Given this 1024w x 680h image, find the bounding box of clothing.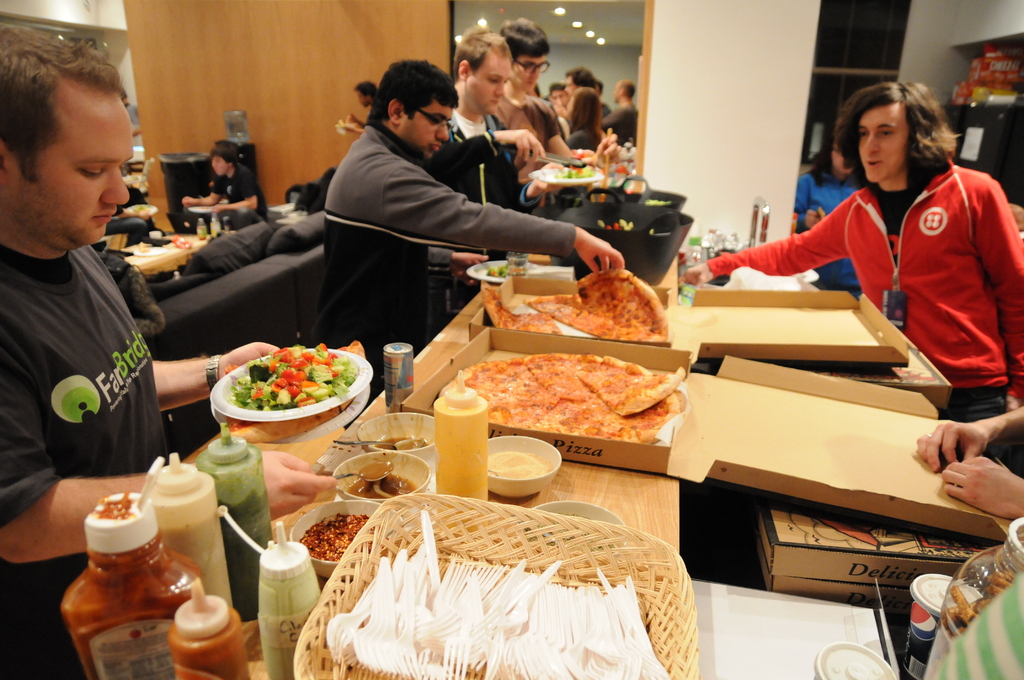
[209,164,268,230].
